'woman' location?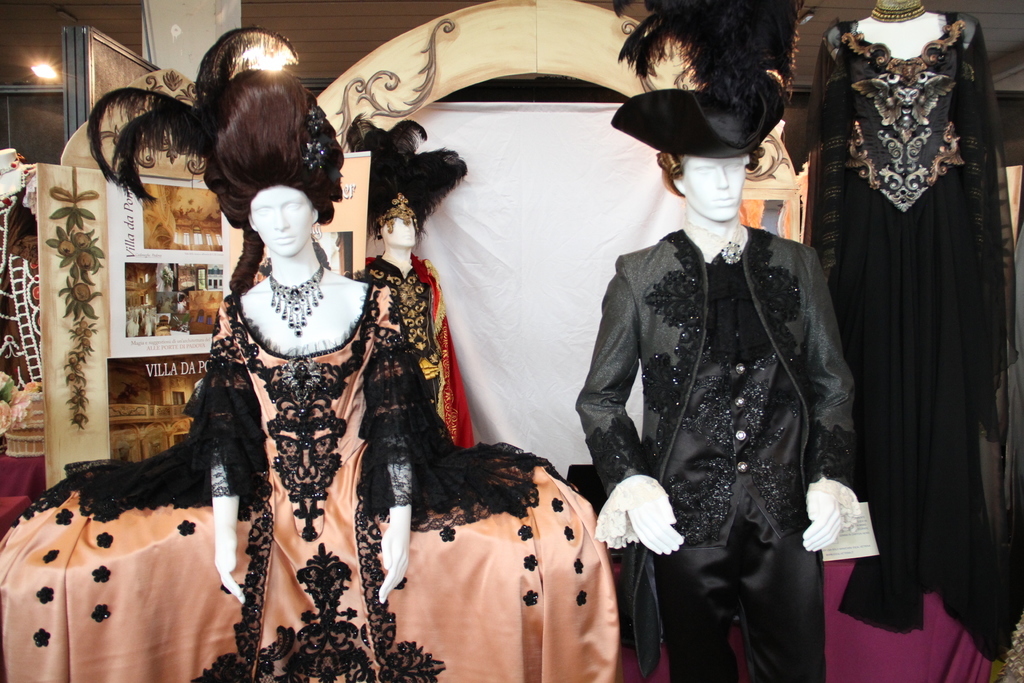
x1=111, y1=78, x2=621, y2=662
